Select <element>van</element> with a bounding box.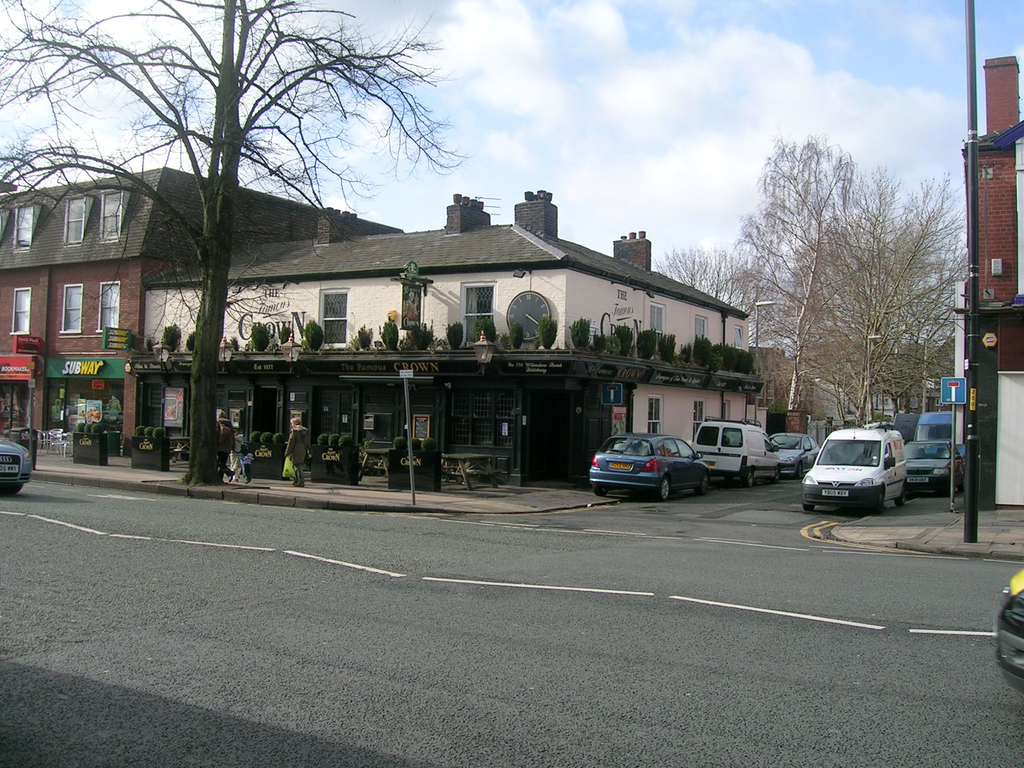
x1=690 y1=415 x2=783 y2=484.
